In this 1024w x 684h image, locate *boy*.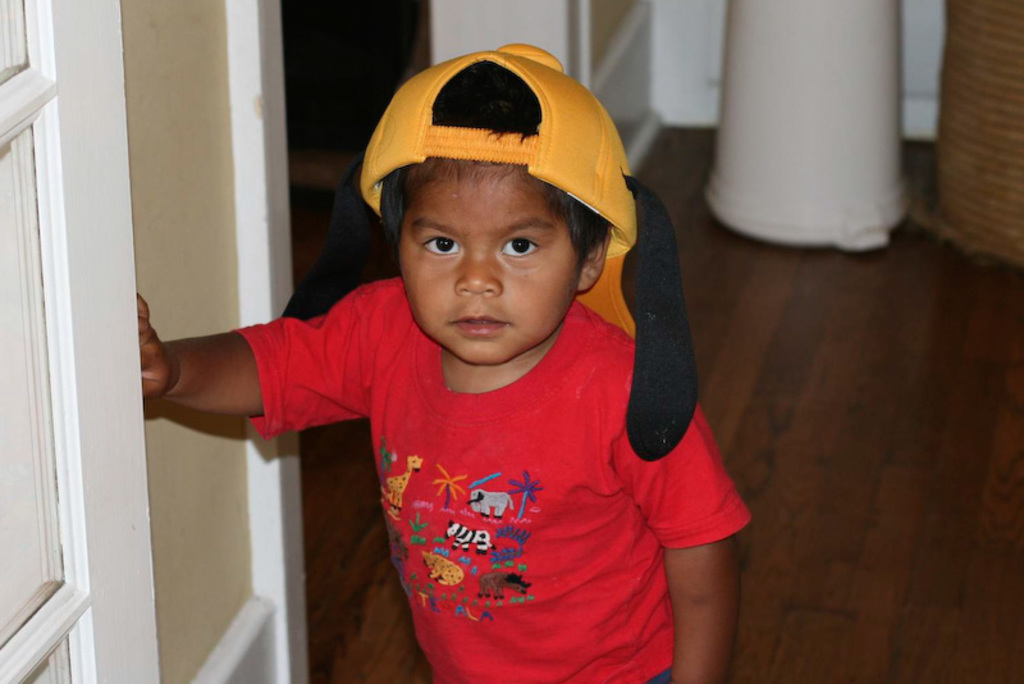
Bounding box: <bbox>132, 47, 750, 683</bbox>.
